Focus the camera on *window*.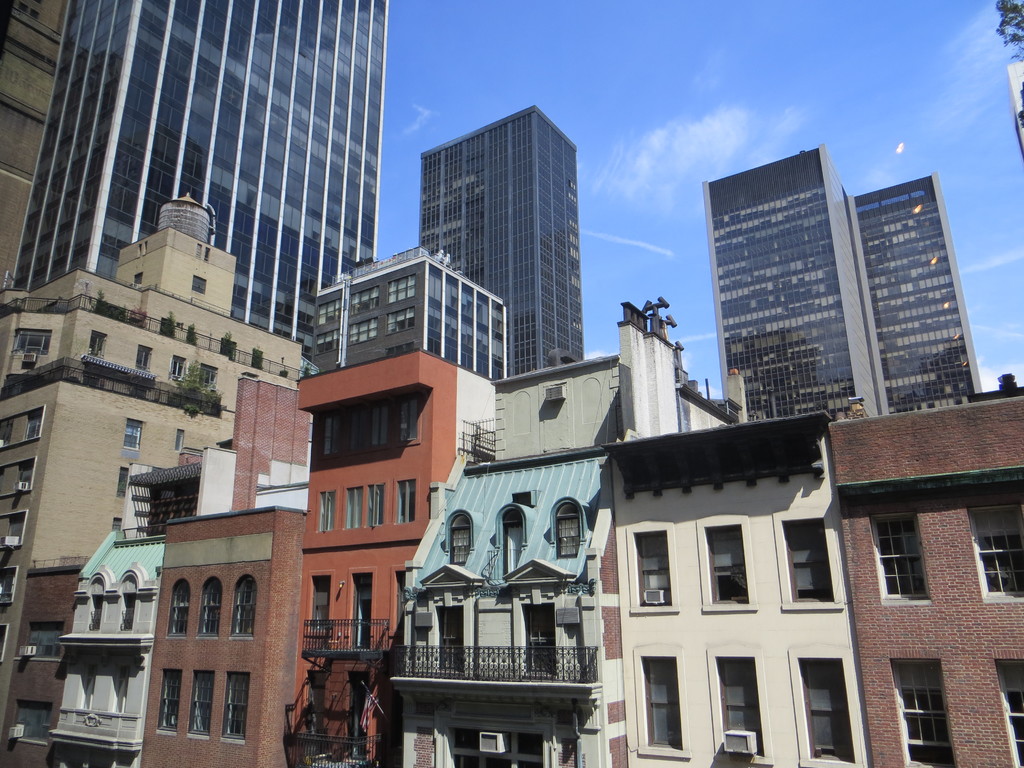
Focus region: (191, 675, 210, 732).
